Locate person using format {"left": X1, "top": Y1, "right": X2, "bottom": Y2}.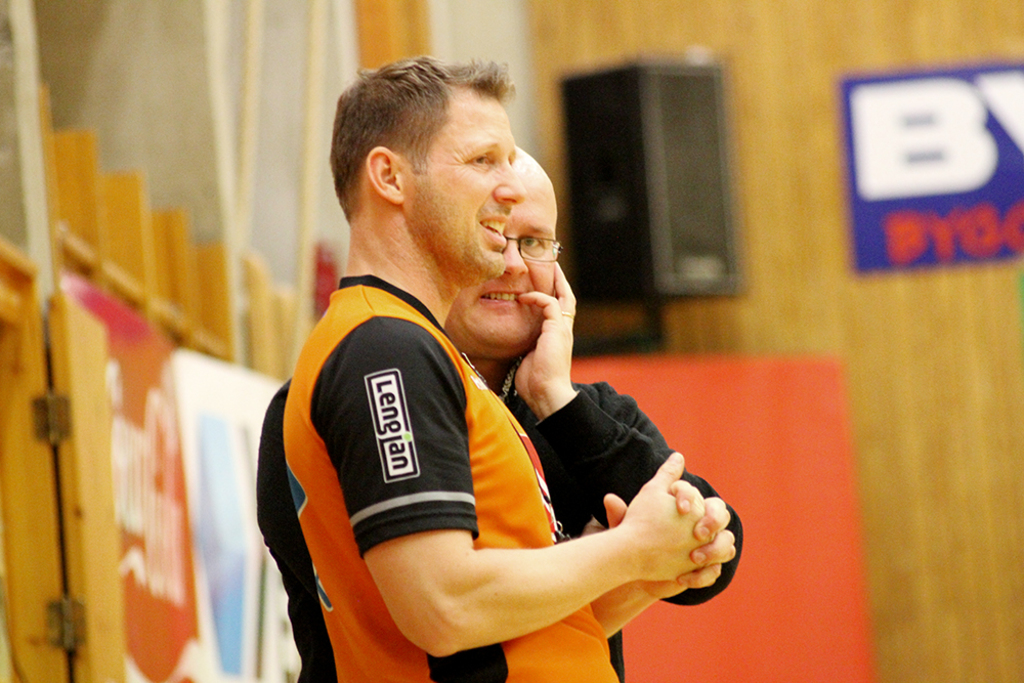
{"left": 253, "top": 138, "right": 744, "bottom": 682}.
